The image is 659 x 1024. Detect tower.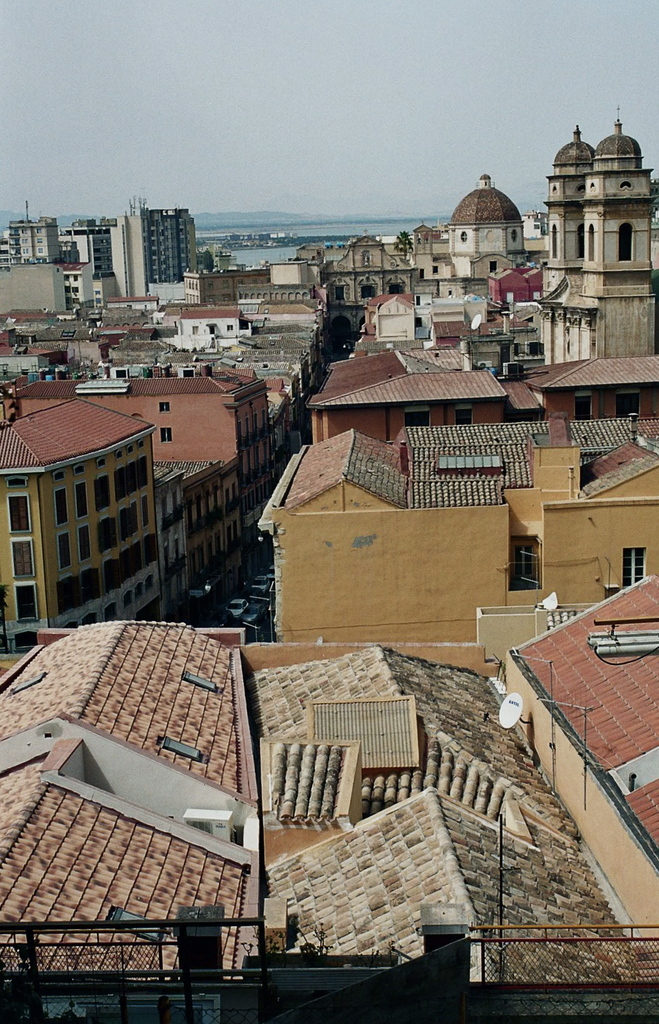
Detection: locate(518, 99, 633, 379).
